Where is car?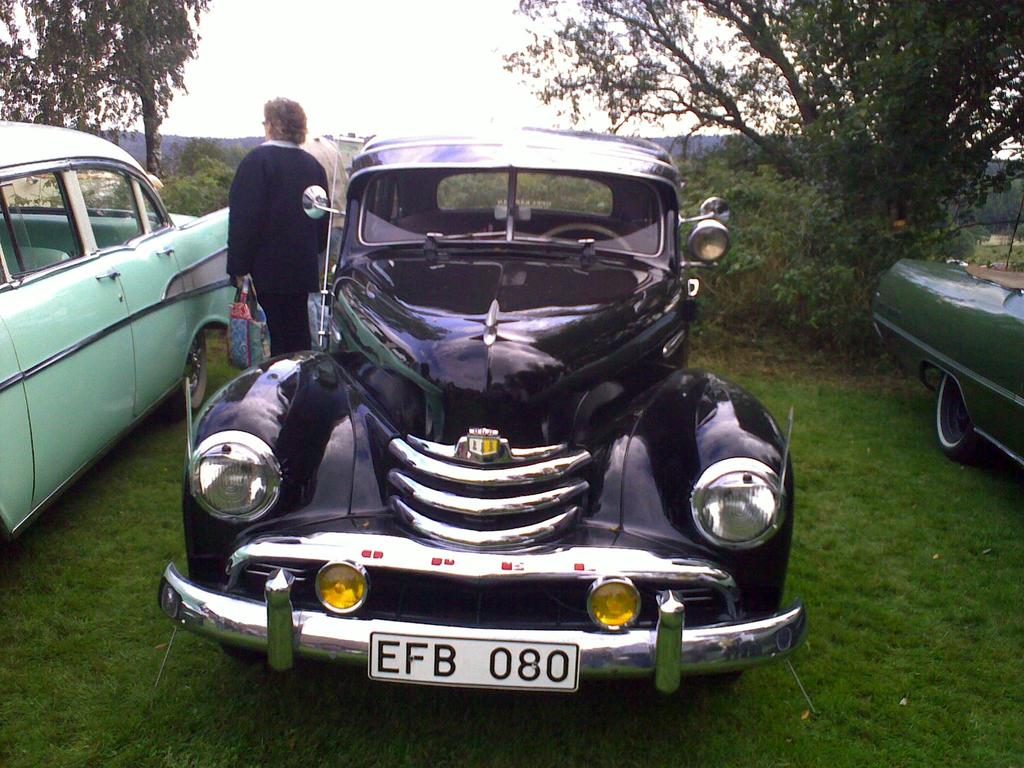
l=981, t=259, r=1016, b=269.
